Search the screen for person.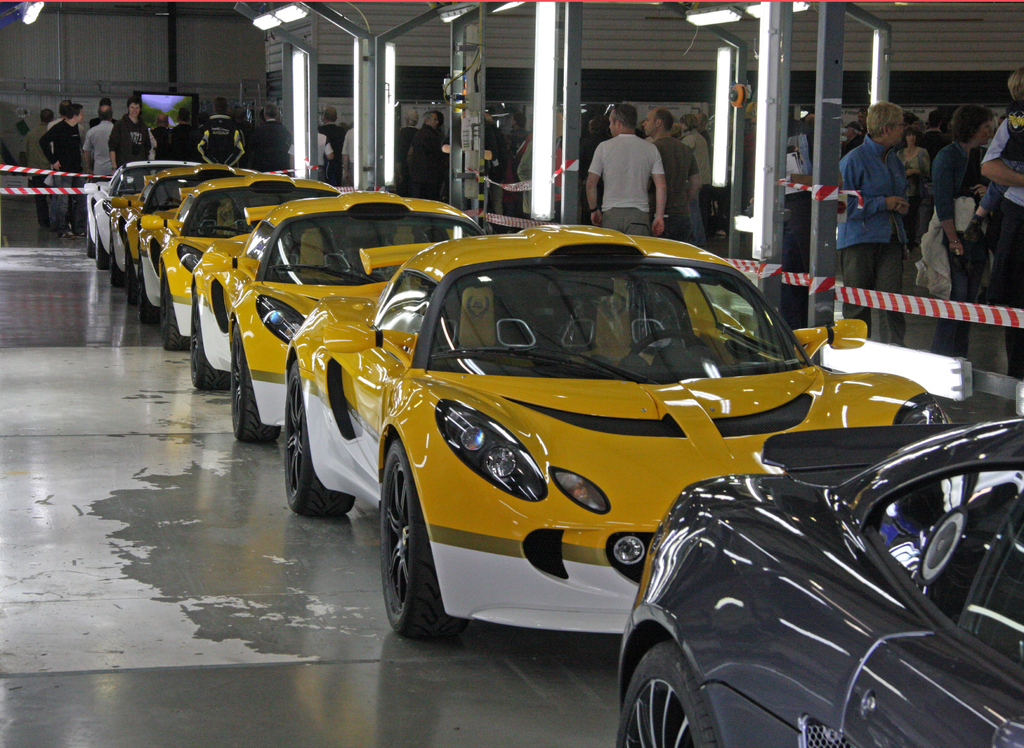
Found at bbox=[108, 95, 150, 175].
